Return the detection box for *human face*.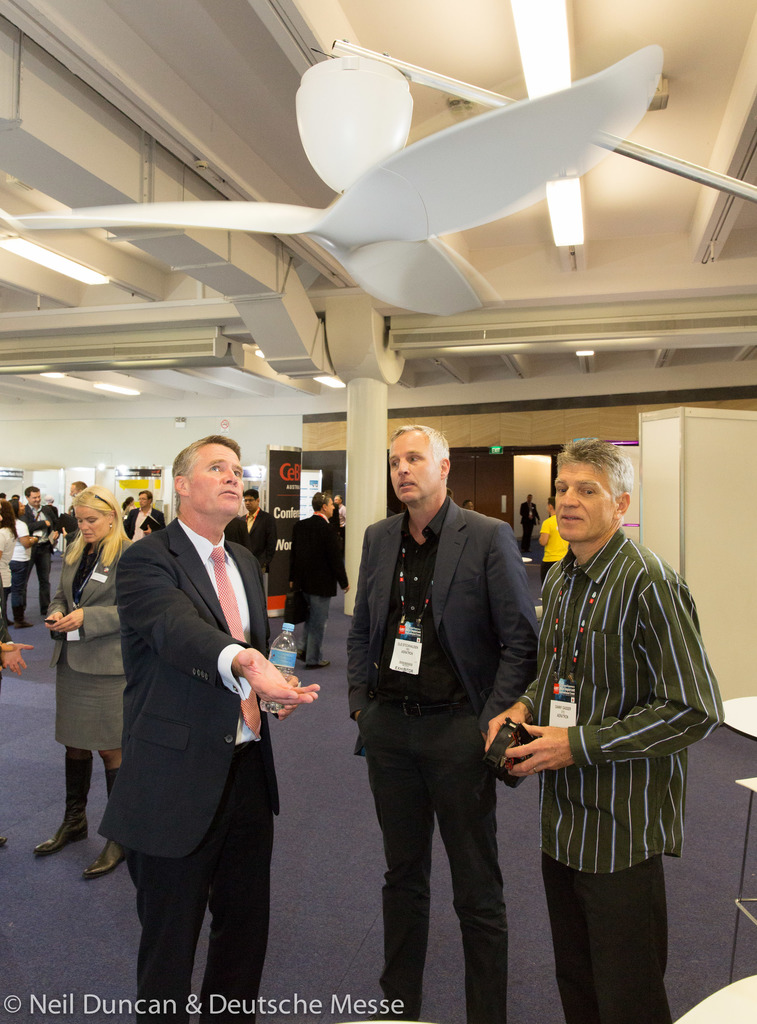
<region>191, 442, 246, 509</region>.
